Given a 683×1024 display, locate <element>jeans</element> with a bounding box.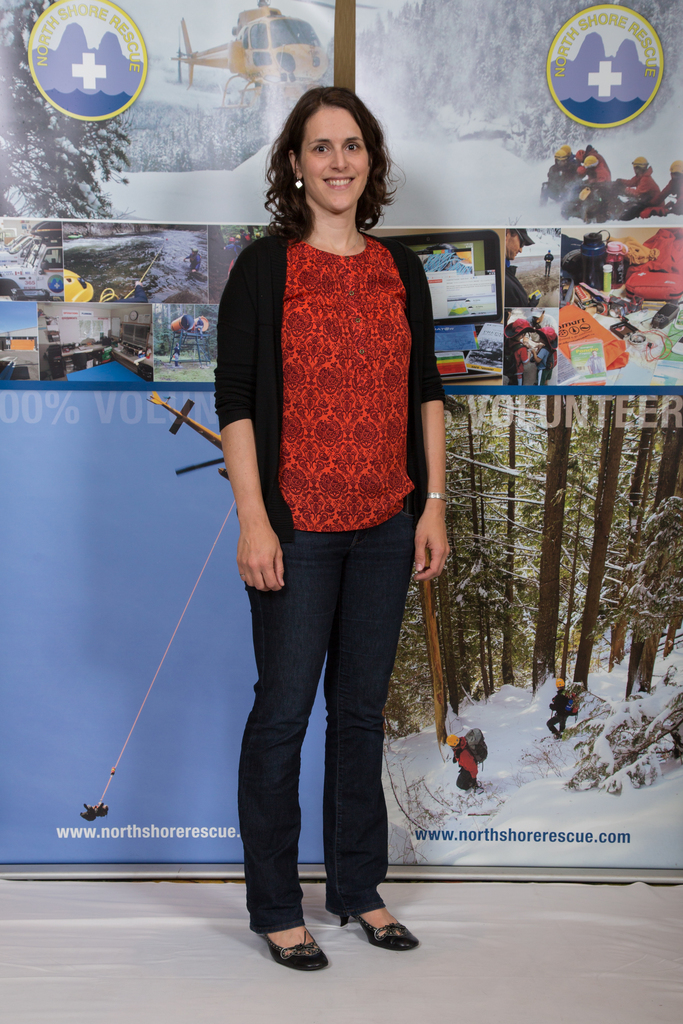
Located: bbox=[232, 550, 400, 946].
